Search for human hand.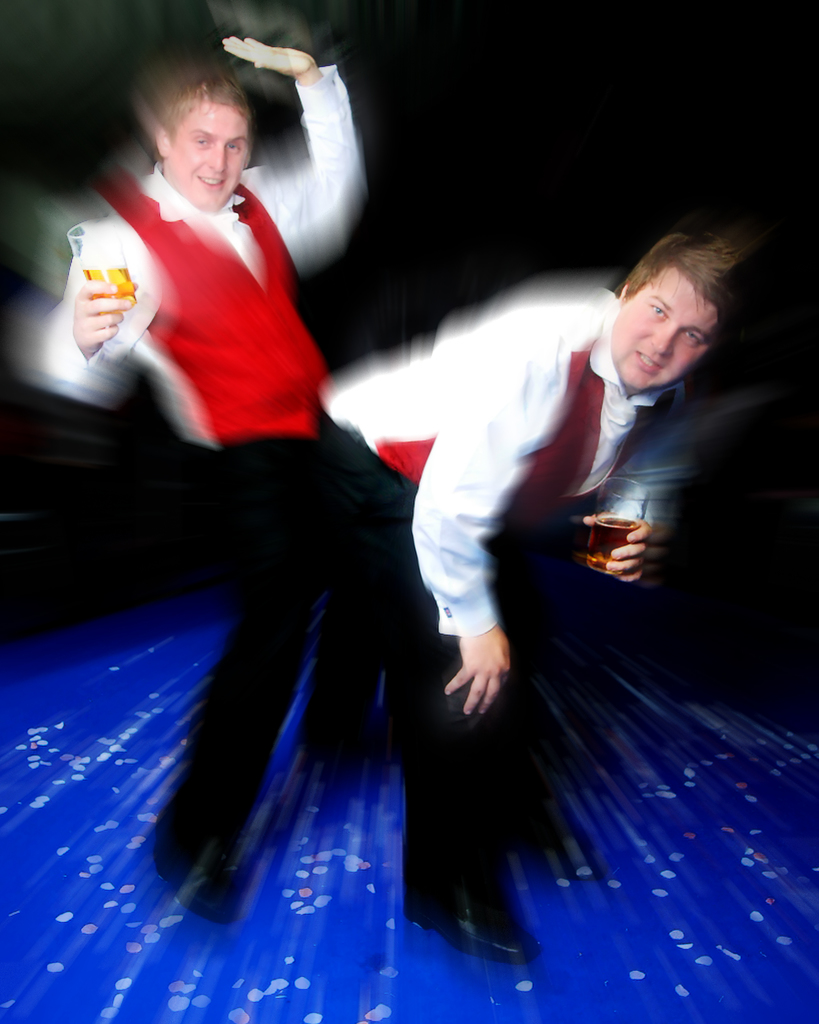
Found at {"x1": 582, "y1": 515, "x2": 650, "y2": 587}.
